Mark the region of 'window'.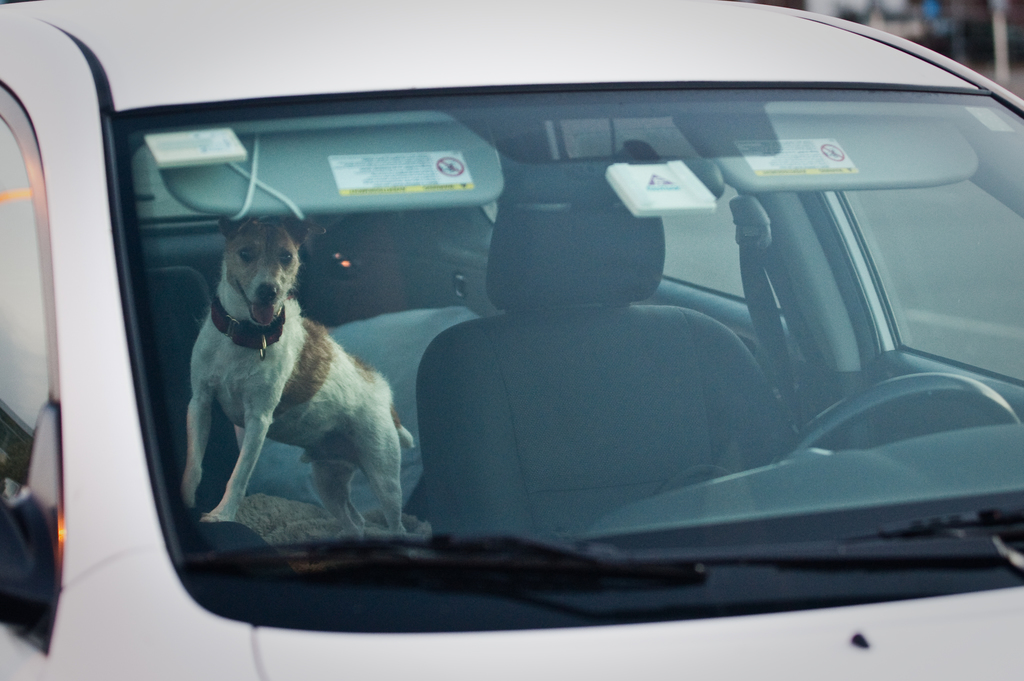
Region: [122, 85, 1023, 620].
